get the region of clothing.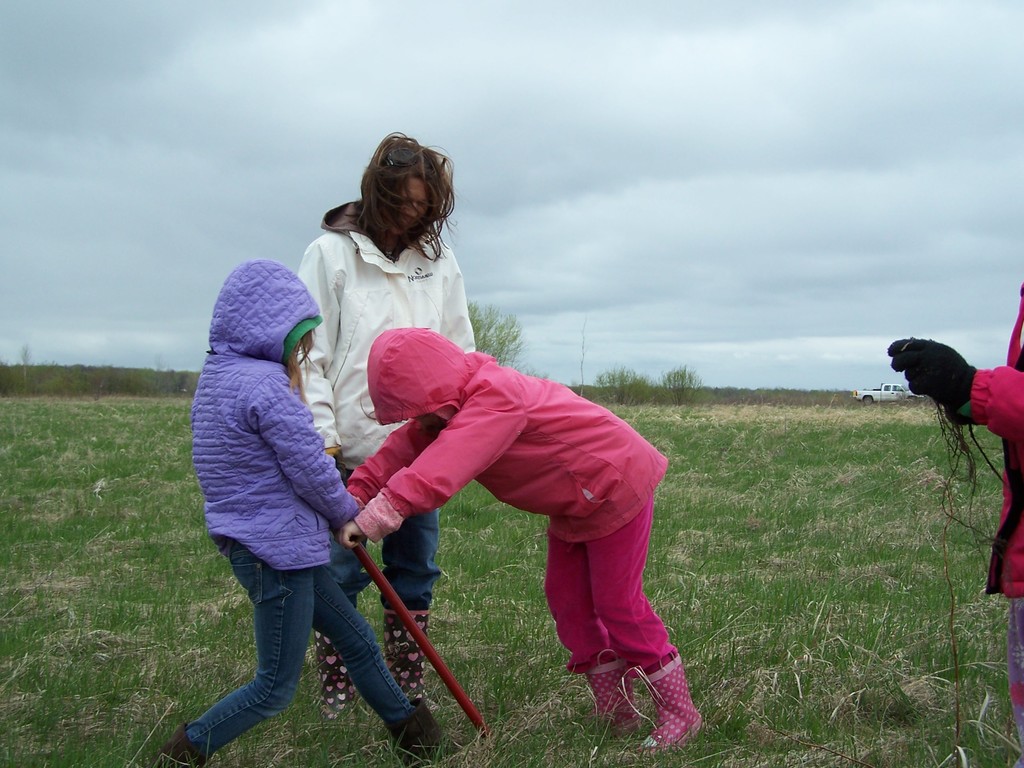
l=350, t=331, r=676, b=684.
